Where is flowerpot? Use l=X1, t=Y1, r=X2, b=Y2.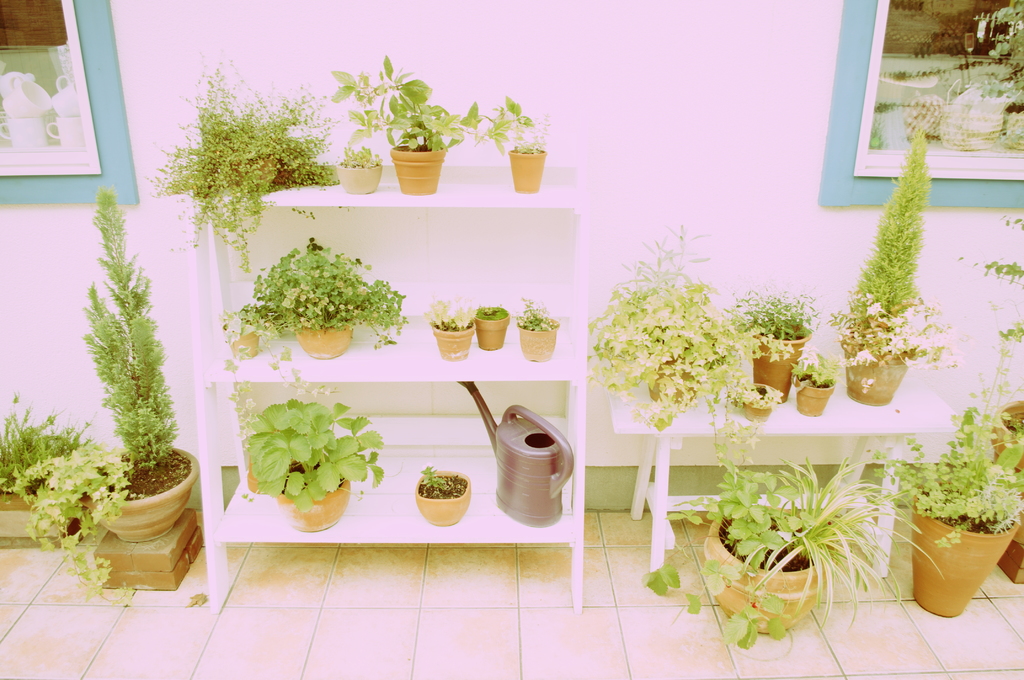
l=416, t=471, r=467, b=525.
